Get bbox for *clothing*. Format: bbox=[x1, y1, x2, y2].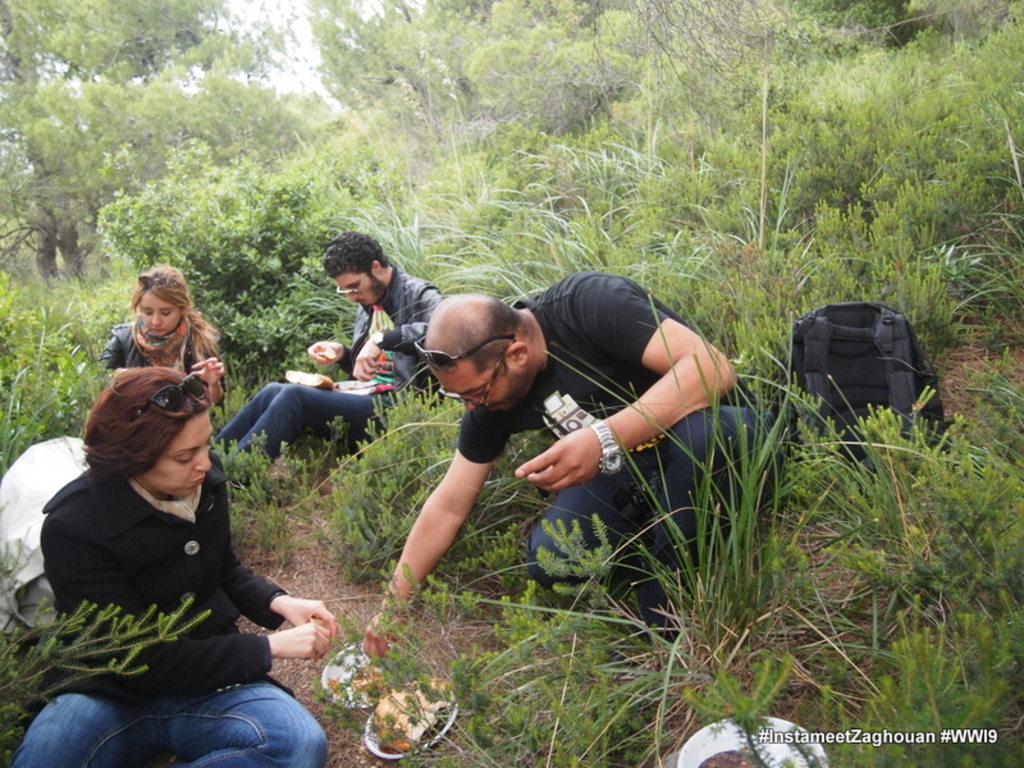
bbox=[14, 466, 330, 767].
